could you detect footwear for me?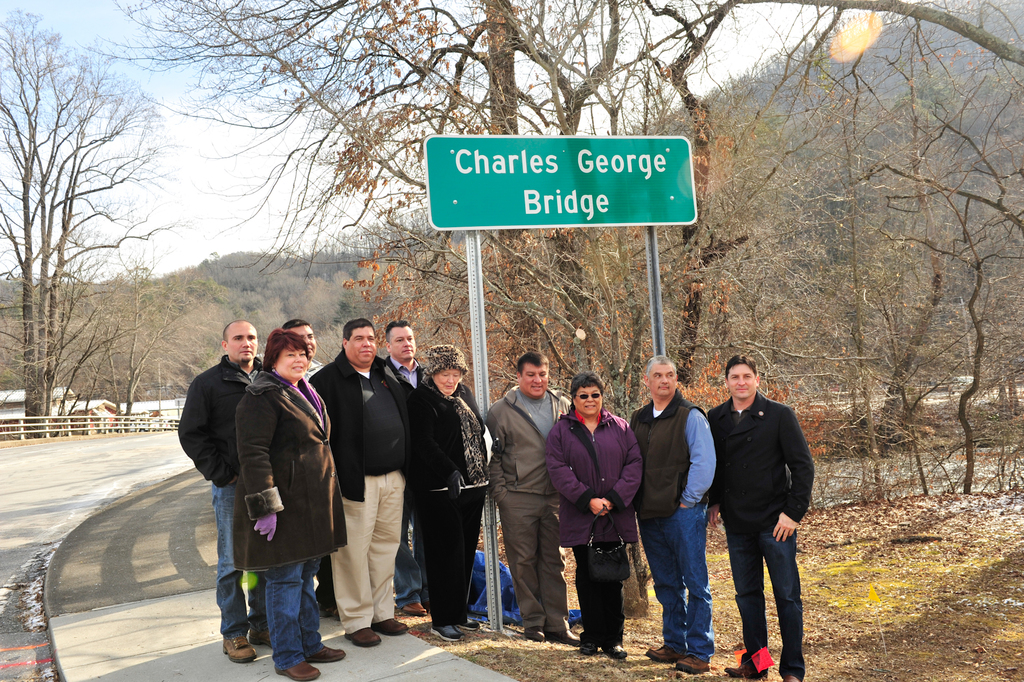
Detection result: x1=581, y1=636, x2=594, y2=651.
